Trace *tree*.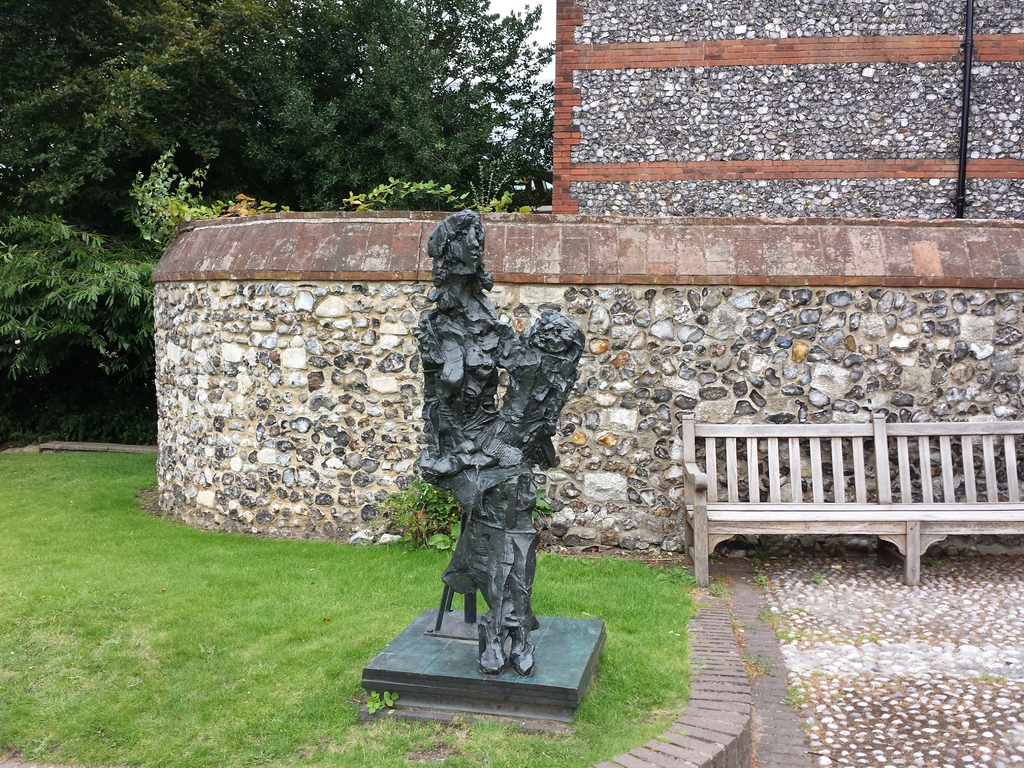
Traced to [122,143,237,264].
